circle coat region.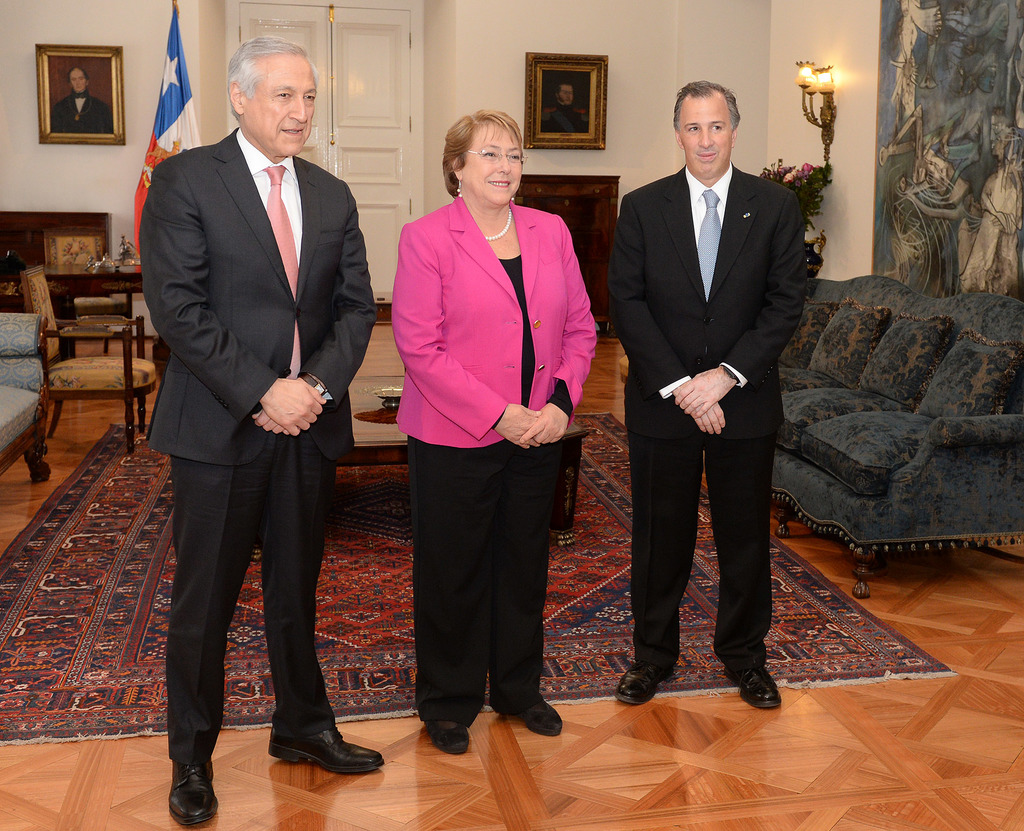
Region: l=138, t=133, r=383, b=475.
